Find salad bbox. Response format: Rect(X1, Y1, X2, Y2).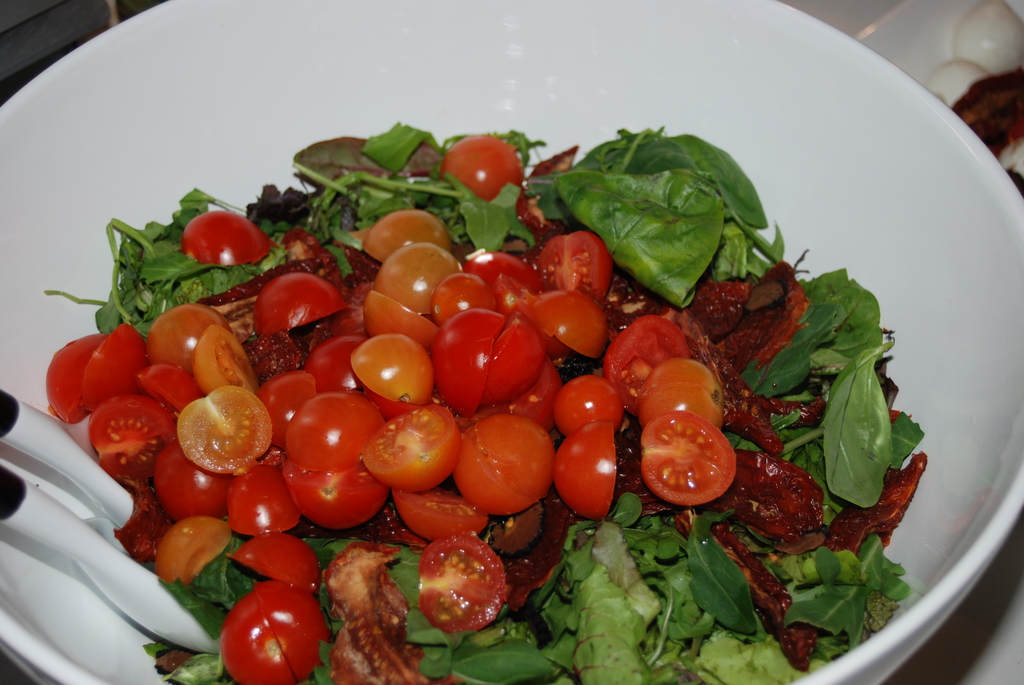
Rect(10, 85, 950, 684).
